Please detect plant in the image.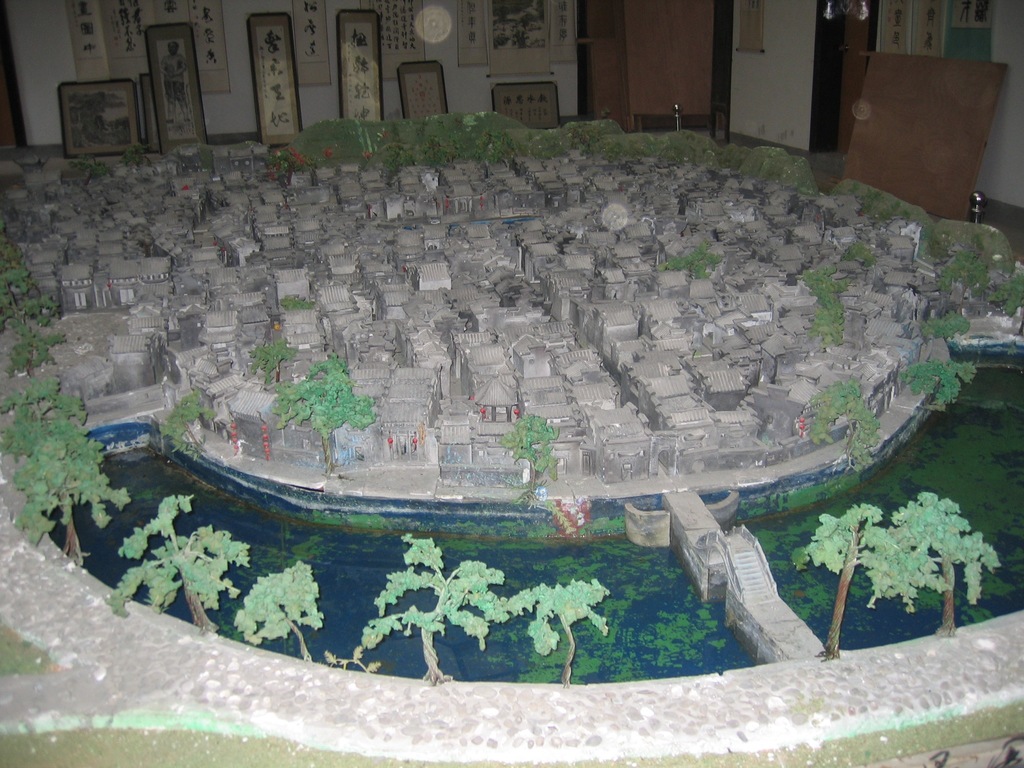
locate(230, 563, 326, 662).
